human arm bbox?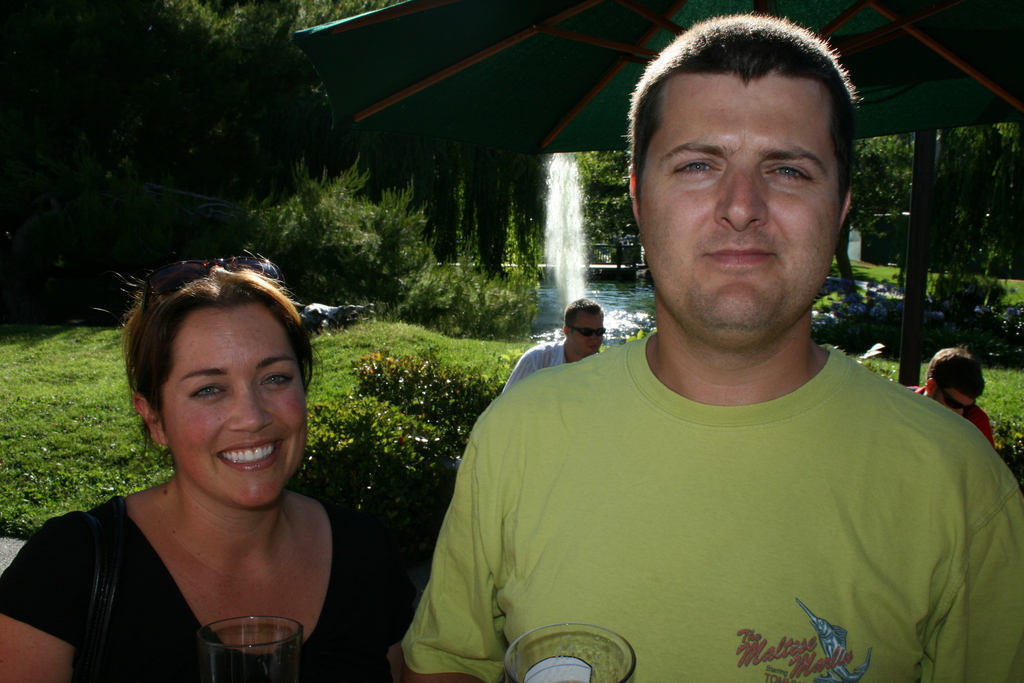
bbox=[930, 472, 1023, 682]
